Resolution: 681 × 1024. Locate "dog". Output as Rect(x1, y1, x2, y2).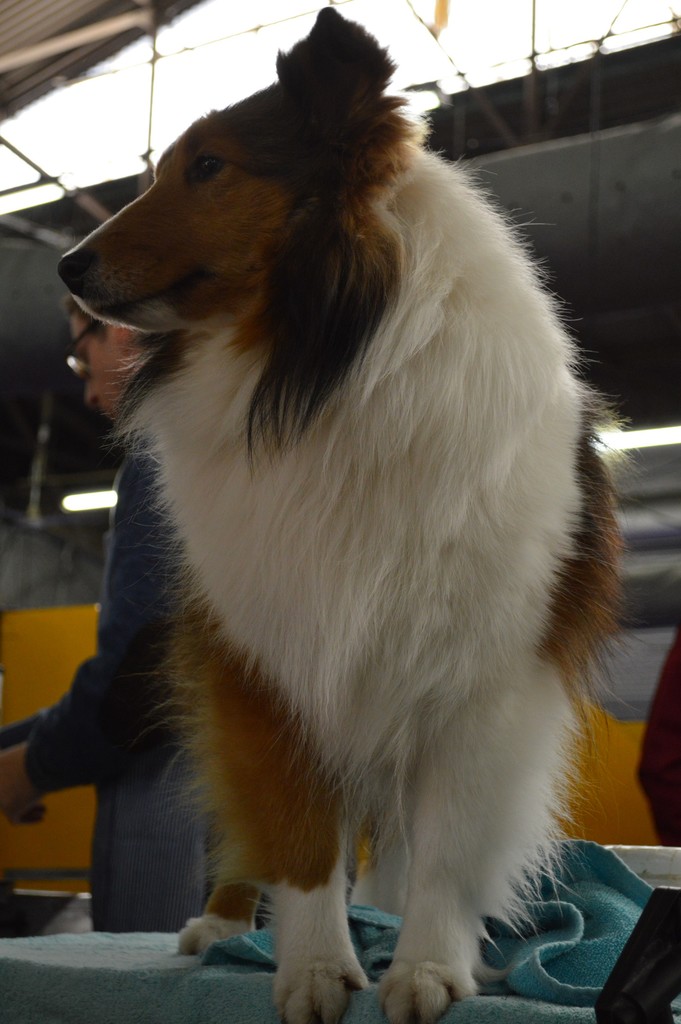
Rect(53, 0, 637, 1023).
